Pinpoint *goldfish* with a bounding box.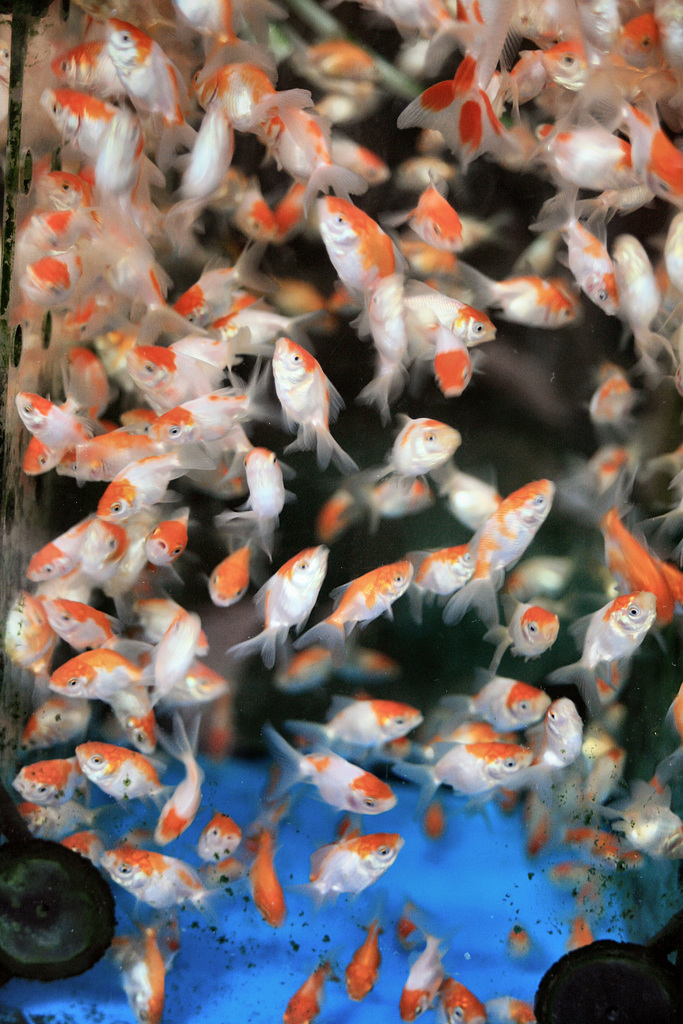
{"x1": 313, "y1": 841, "x2": 410, "y2": 909}.
